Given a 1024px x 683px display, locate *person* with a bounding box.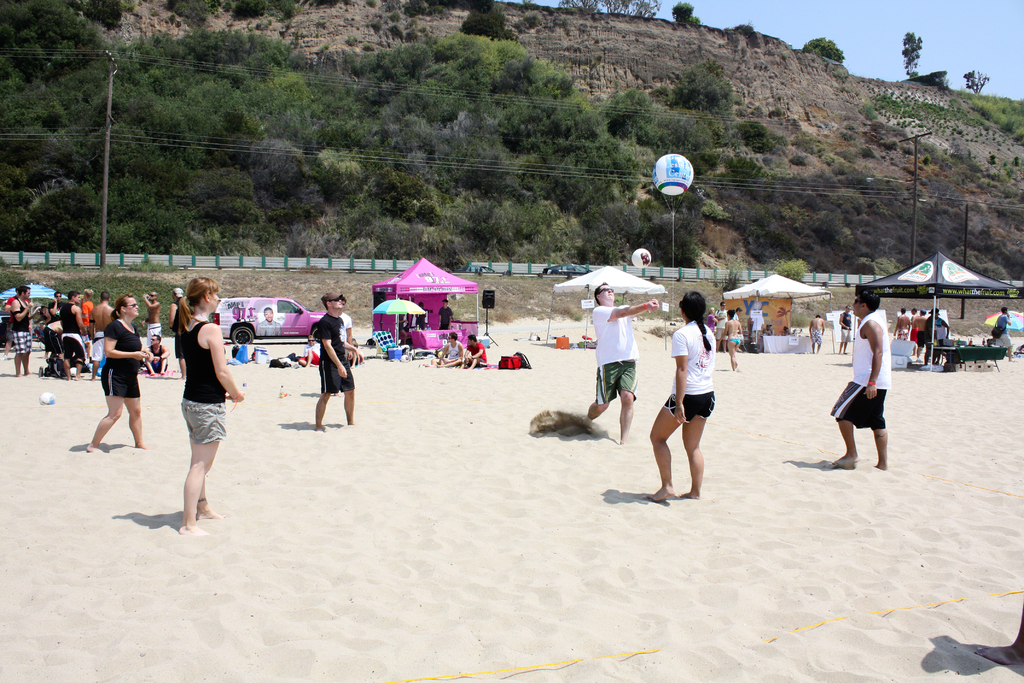
Located: detection(732, 309, 744, 355).
